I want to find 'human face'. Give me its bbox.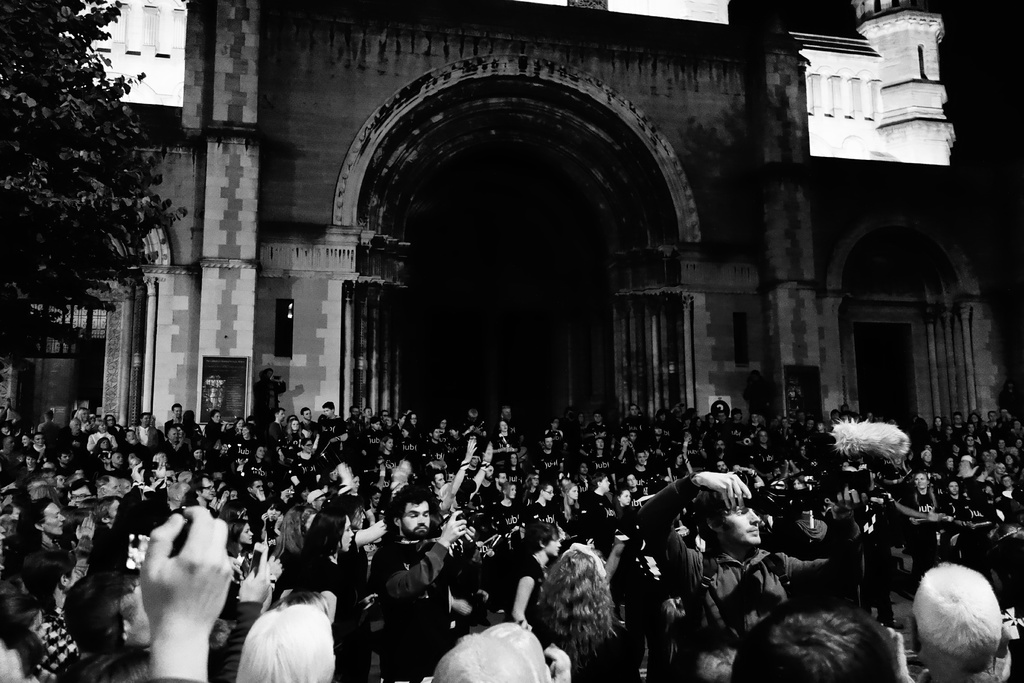
<box>334,516,351,553</box>.
